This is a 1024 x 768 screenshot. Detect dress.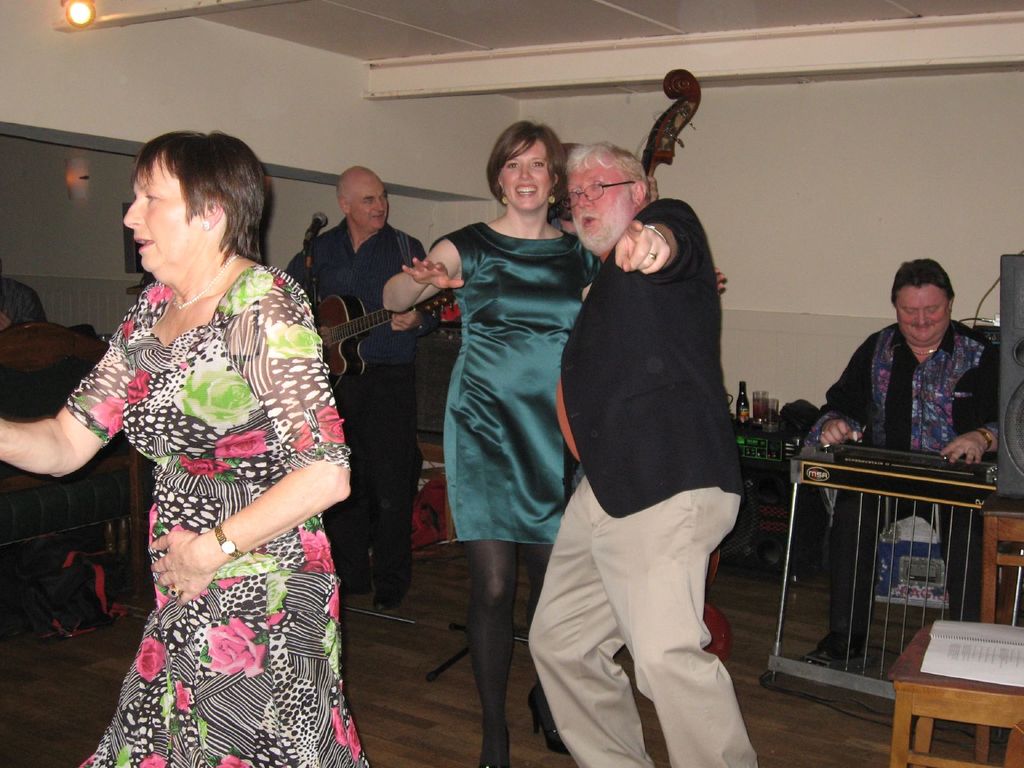
426:218:598:548.
